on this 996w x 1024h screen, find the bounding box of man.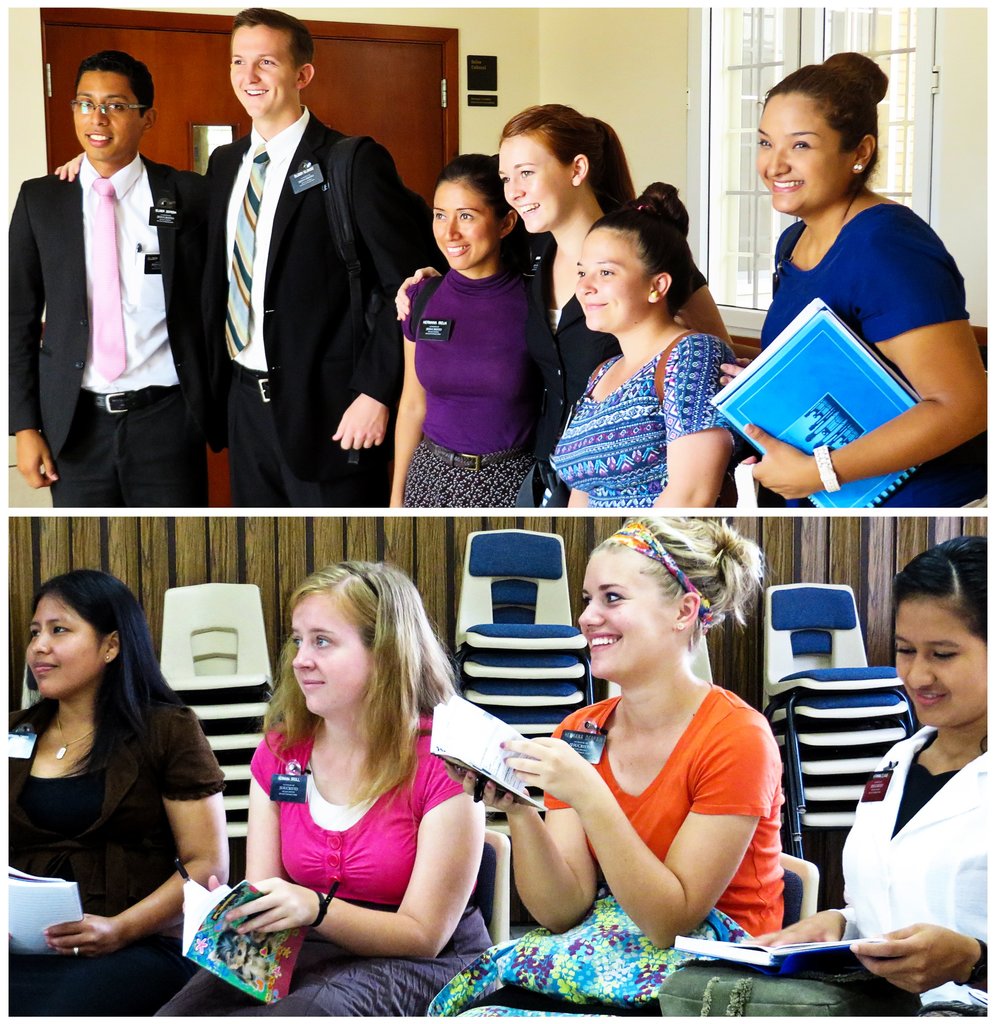
Bounding box: detection(47, 6, 419, 503).
